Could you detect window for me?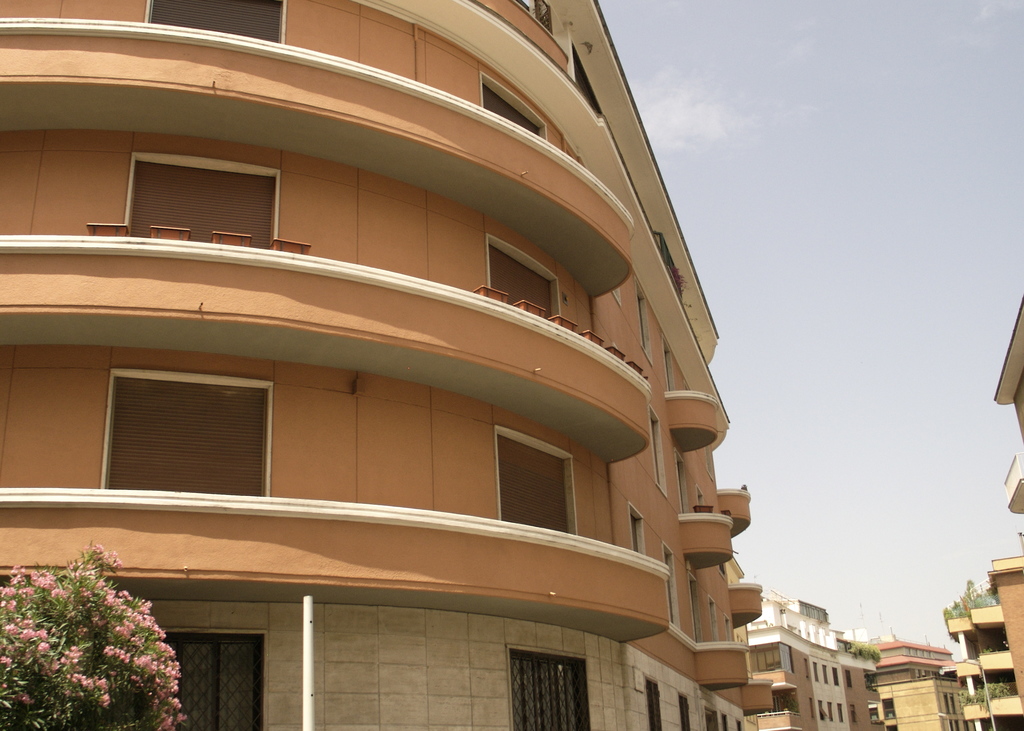
Detection result: 479/71/547/144.
